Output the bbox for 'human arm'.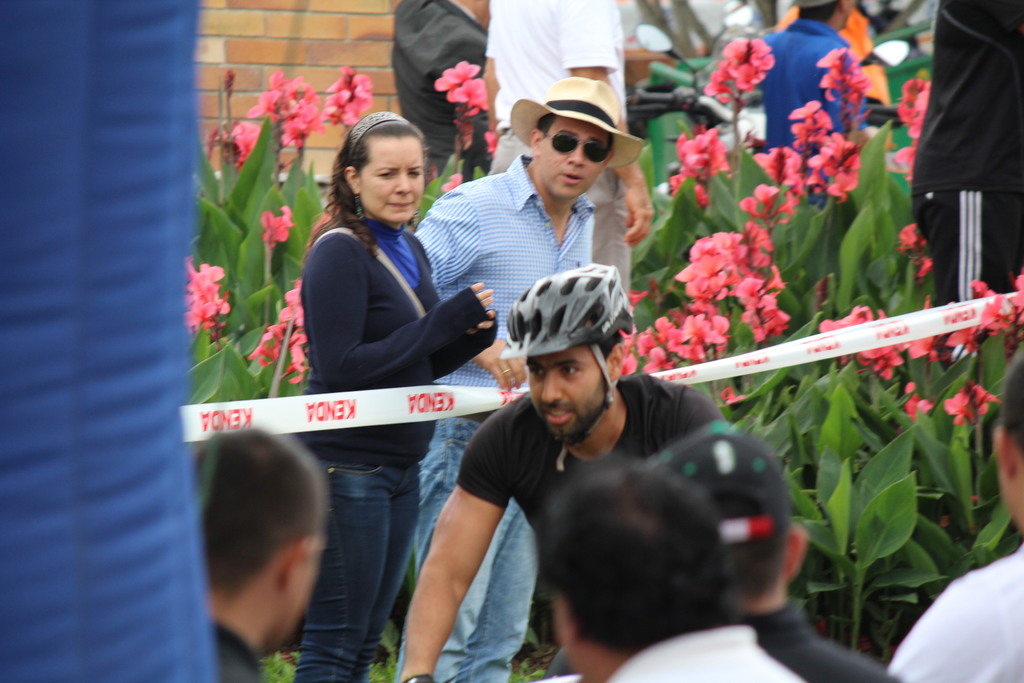
413:189:497:281.
